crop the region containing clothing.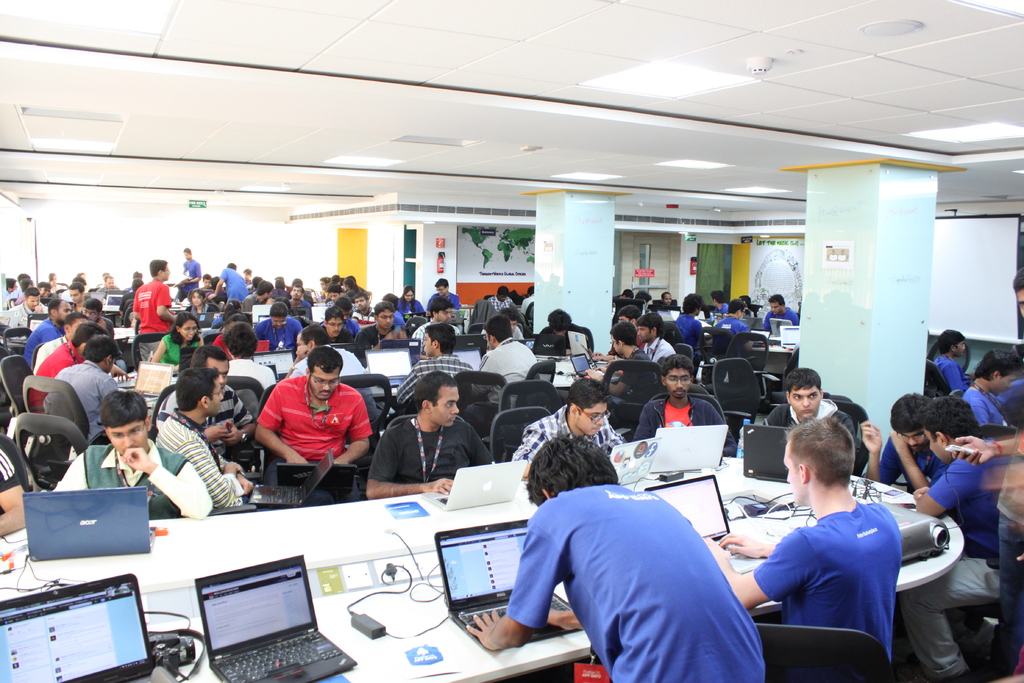
Crop region: detection(175, 256, 200, 300).
